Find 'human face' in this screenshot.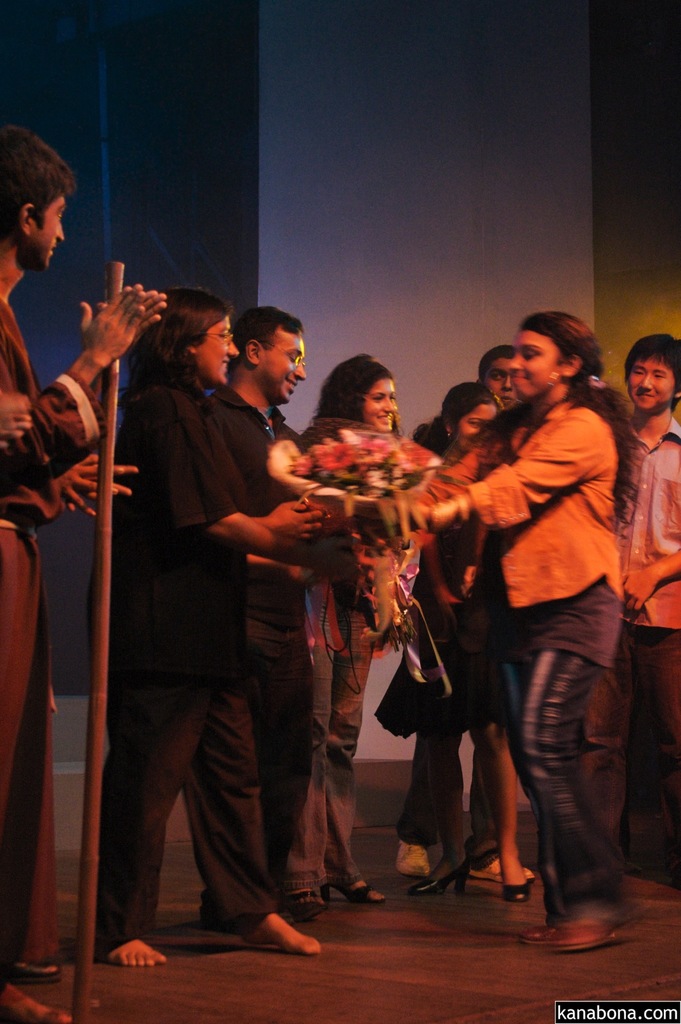
The bounding box for 'human face' is bbox=(255, 326, 306, 405).
